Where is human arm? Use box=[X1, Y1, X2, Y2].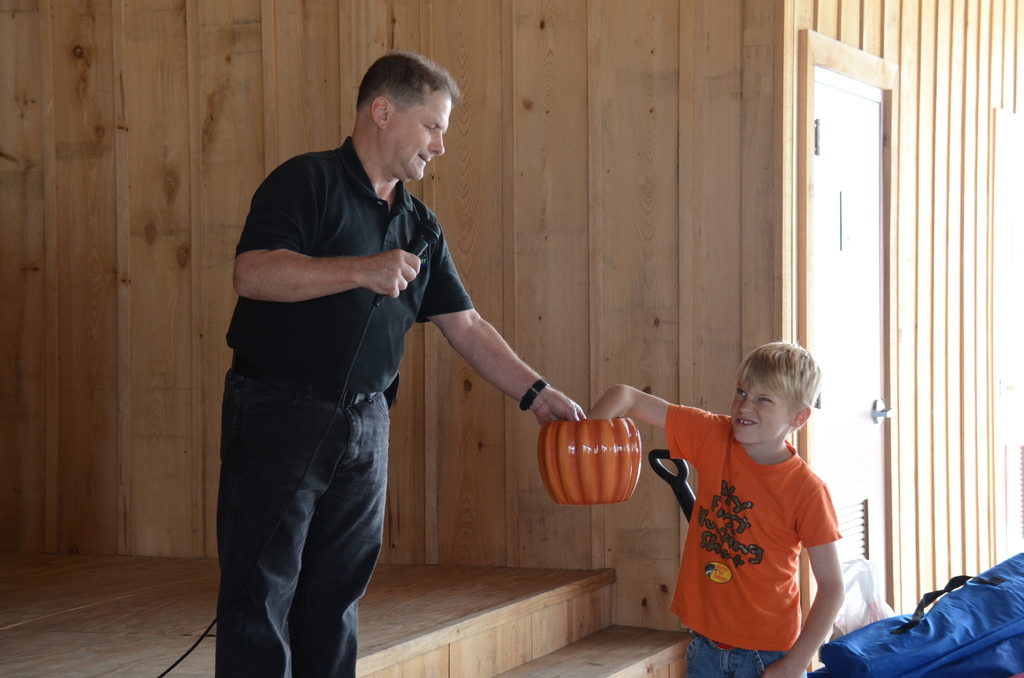
box=[582, 381, 728, 453].
